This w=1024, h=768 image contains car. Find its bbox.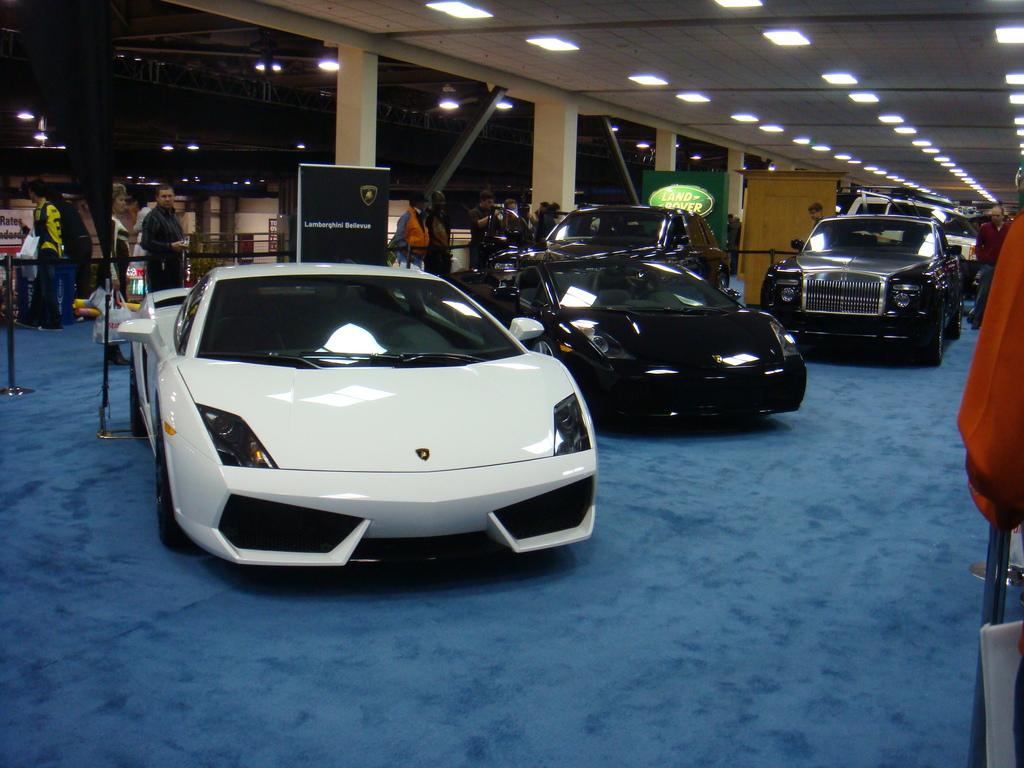
bbox(856, 193, 985, 262).
